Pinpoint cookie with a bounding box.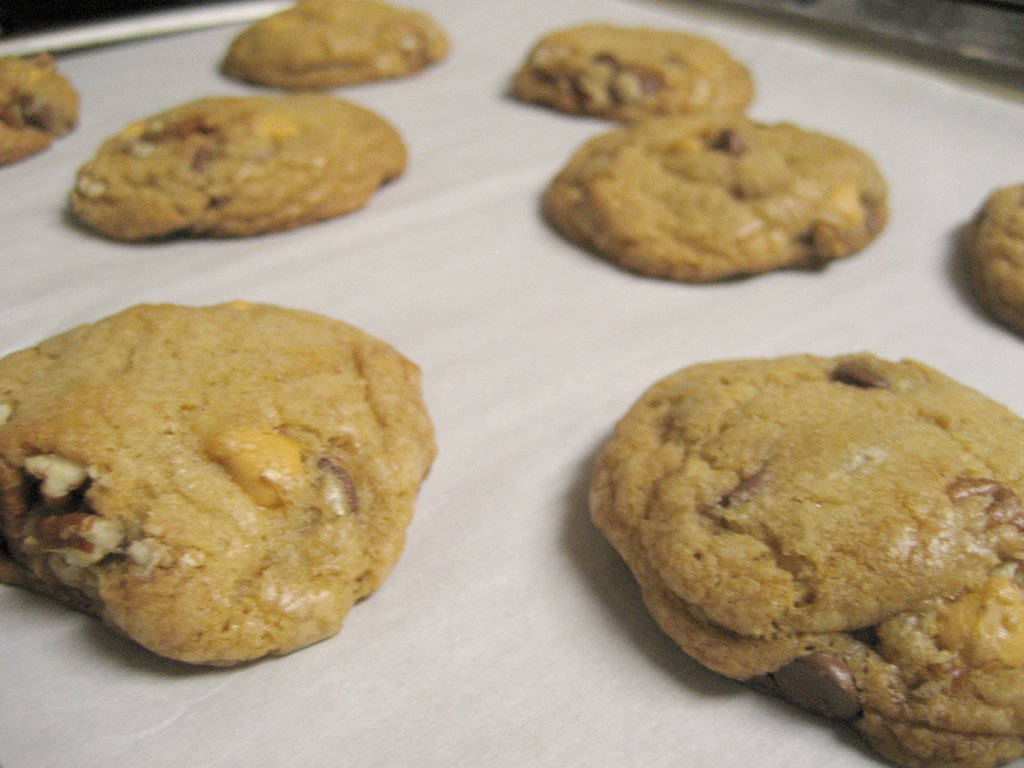
bbox=[965, 180, 1023, 329].
